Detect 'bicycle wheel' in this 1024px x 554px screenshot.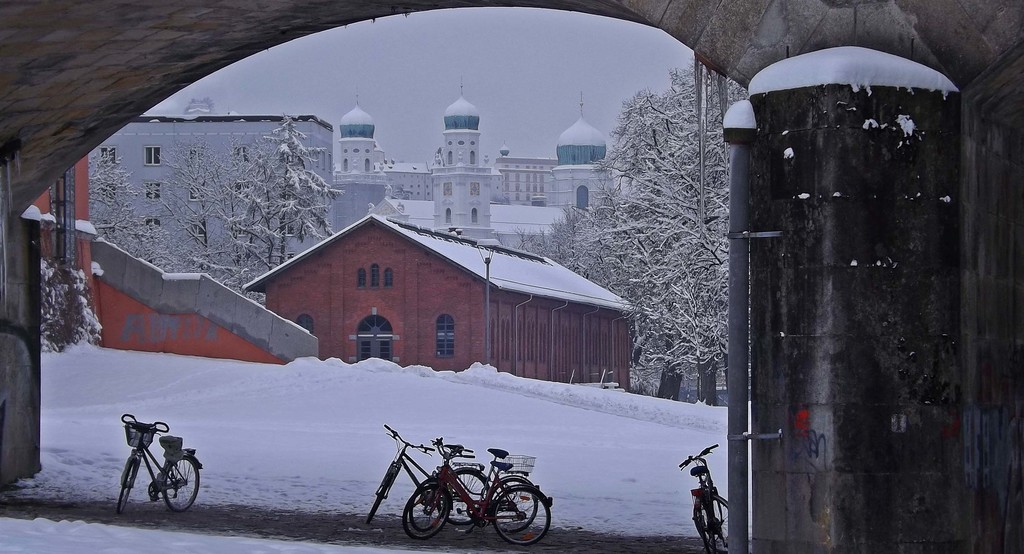
Detection: region(163, 457, 199, 512).
